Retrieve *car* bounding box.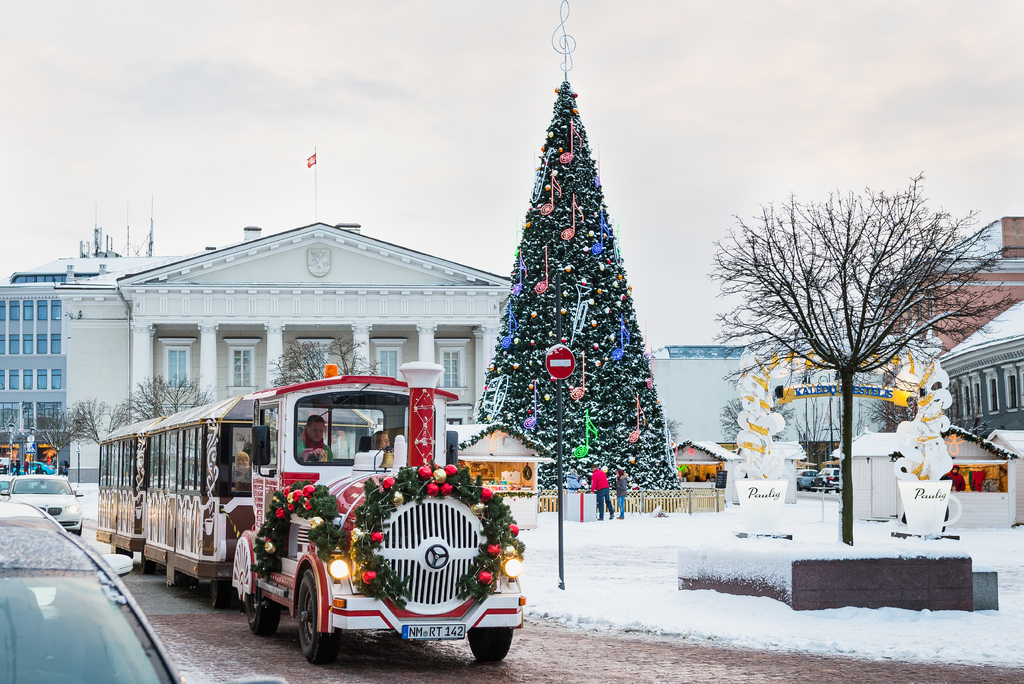
Bounding box: (0, 476, 9, 493).
